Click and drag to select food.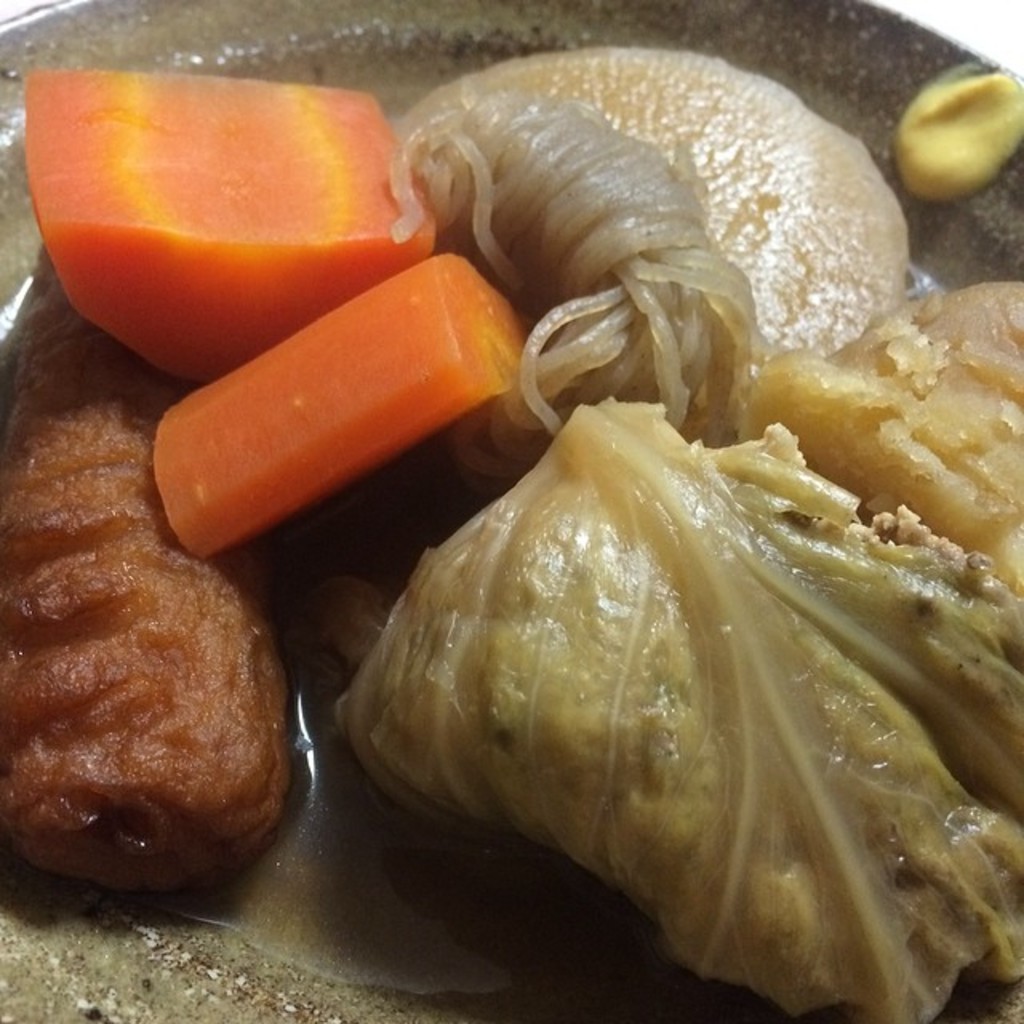
Selection: (x1=331, y1=395, x2=1022, y2=1022).
